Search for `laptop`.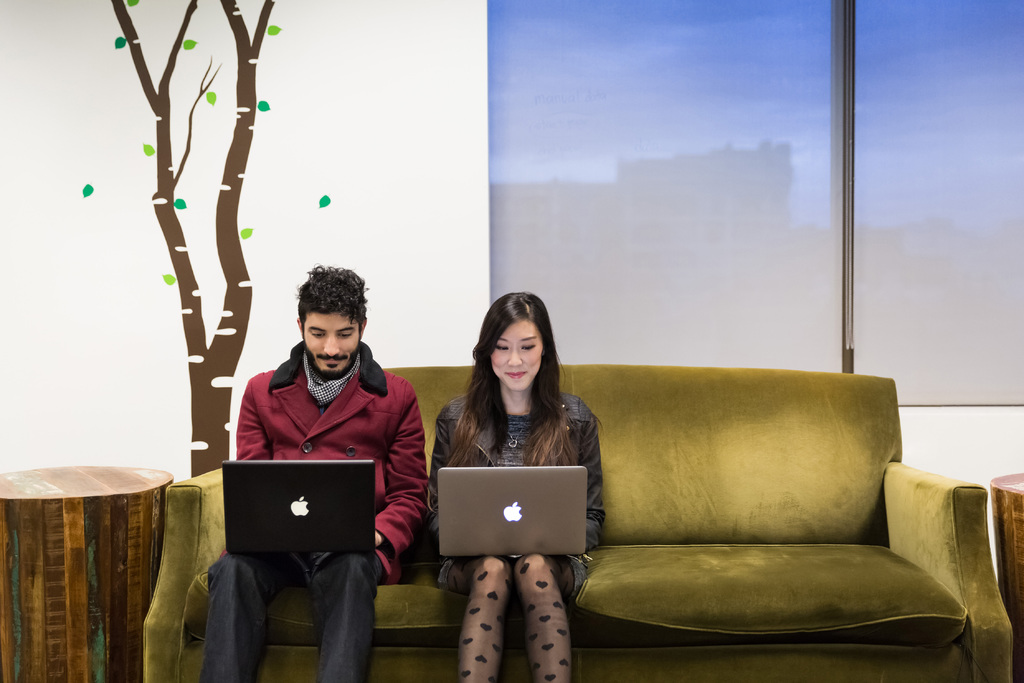
Found at box(222, 460, 374, 554).
